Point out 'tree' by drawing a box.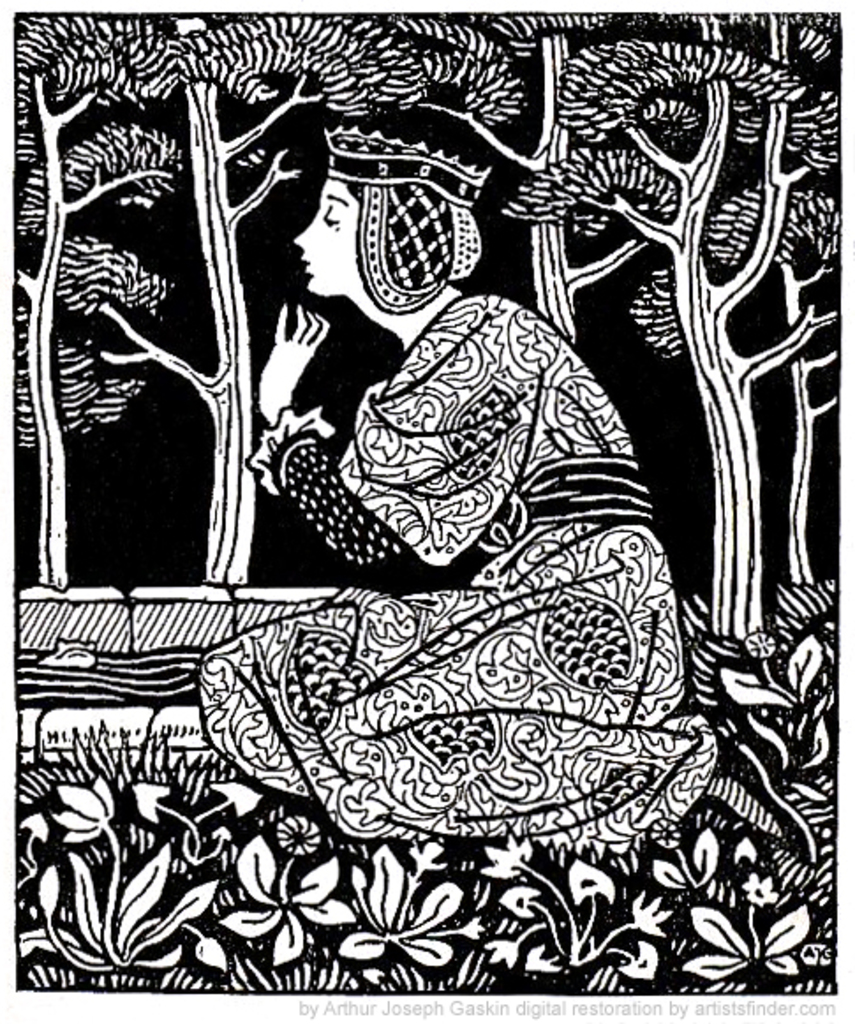
x1=400, y1=7, x2=654, y2=351.
